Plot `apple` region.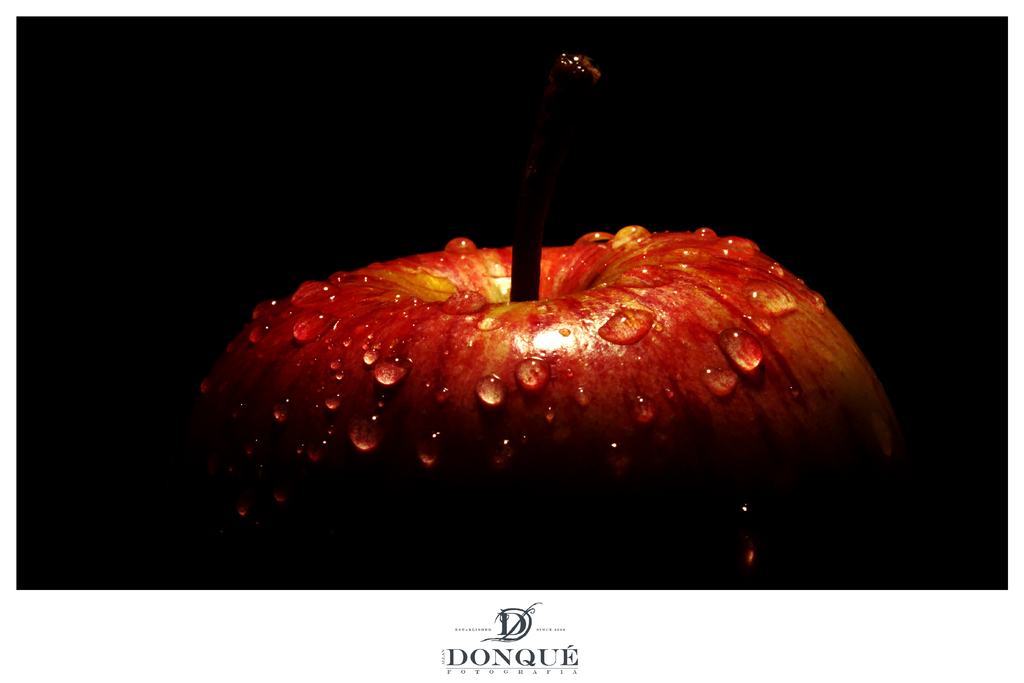
Plotted at BBox(216, 177, 882, 562).
